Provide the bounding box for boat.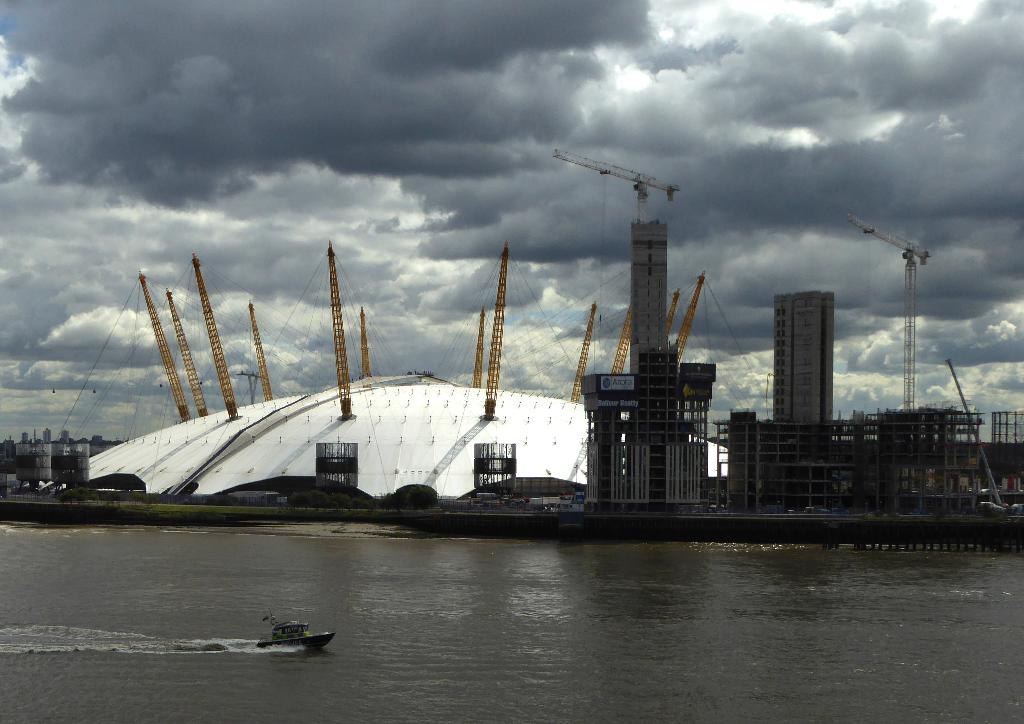
{"left": 257, "top": 607, "right": 337, "bottom": 658}.
